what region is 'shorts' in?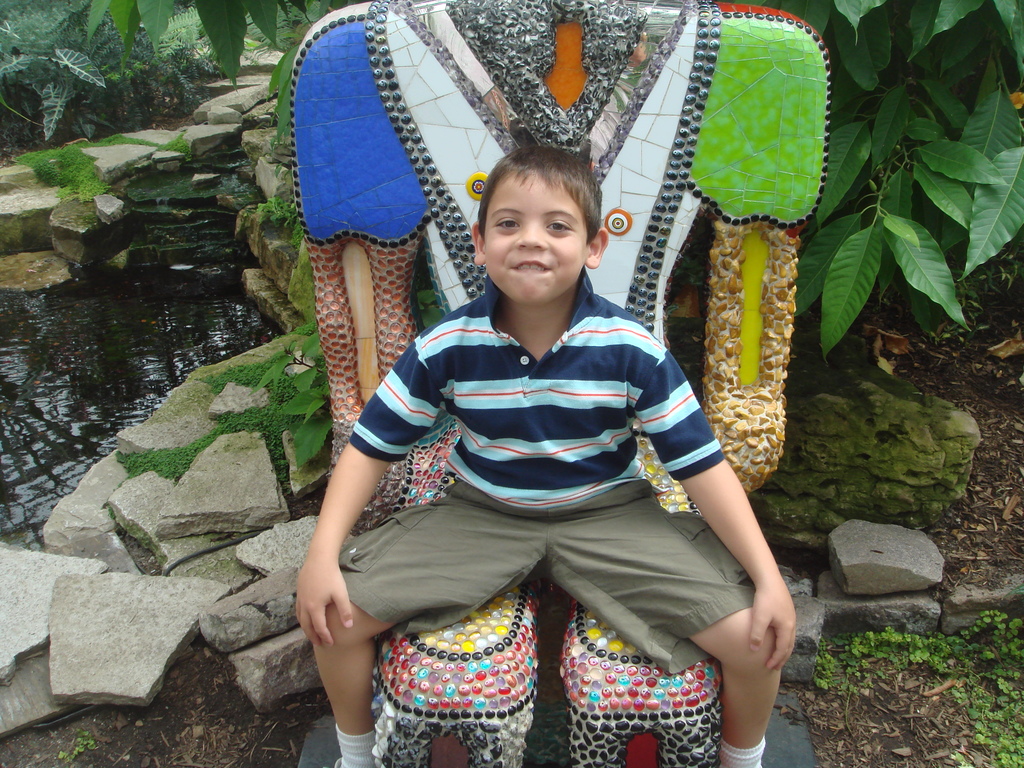
[345,448,760,680].
